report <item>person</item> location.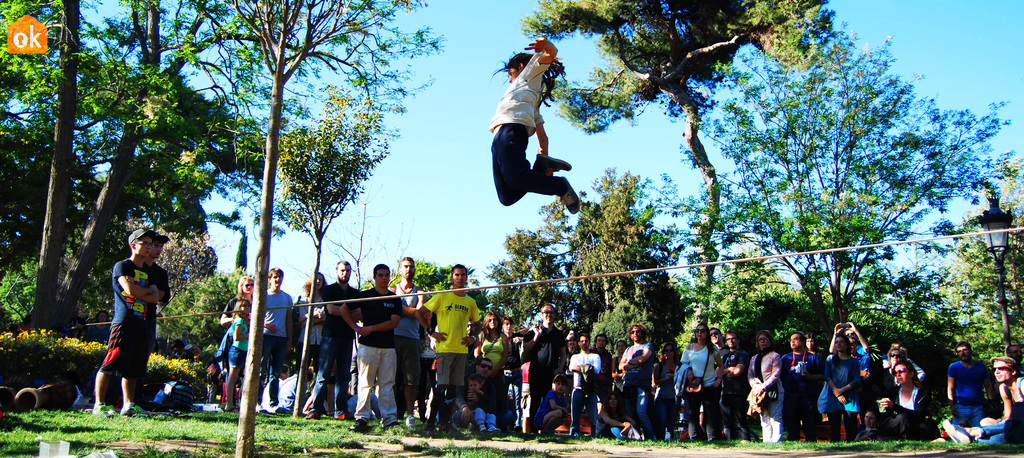
Report: (873, 340, 929, 393).
